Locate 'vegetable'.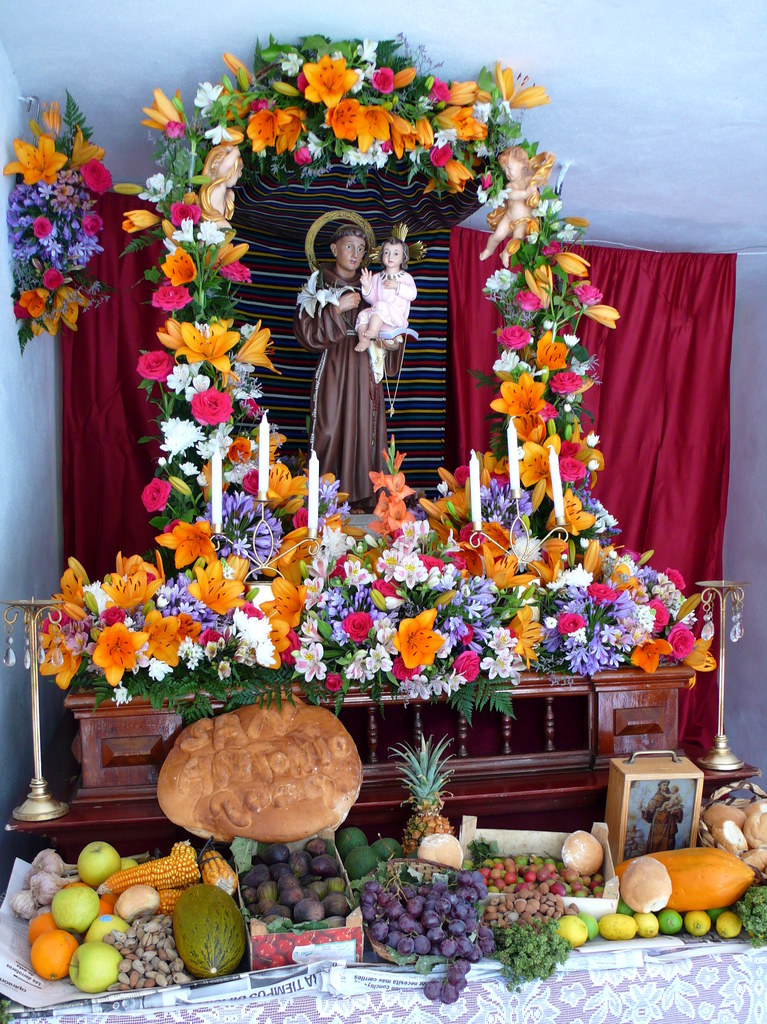
Bounding box: 96, 856, 202, 894.
